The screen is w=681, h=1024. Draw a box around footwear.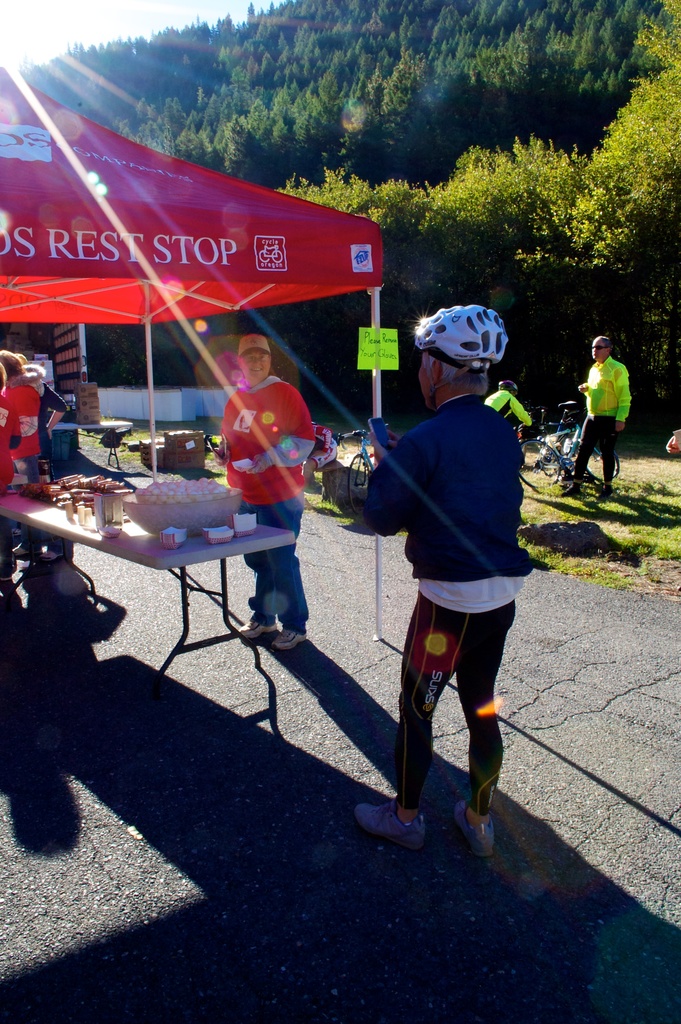
[559,476,584,495].
